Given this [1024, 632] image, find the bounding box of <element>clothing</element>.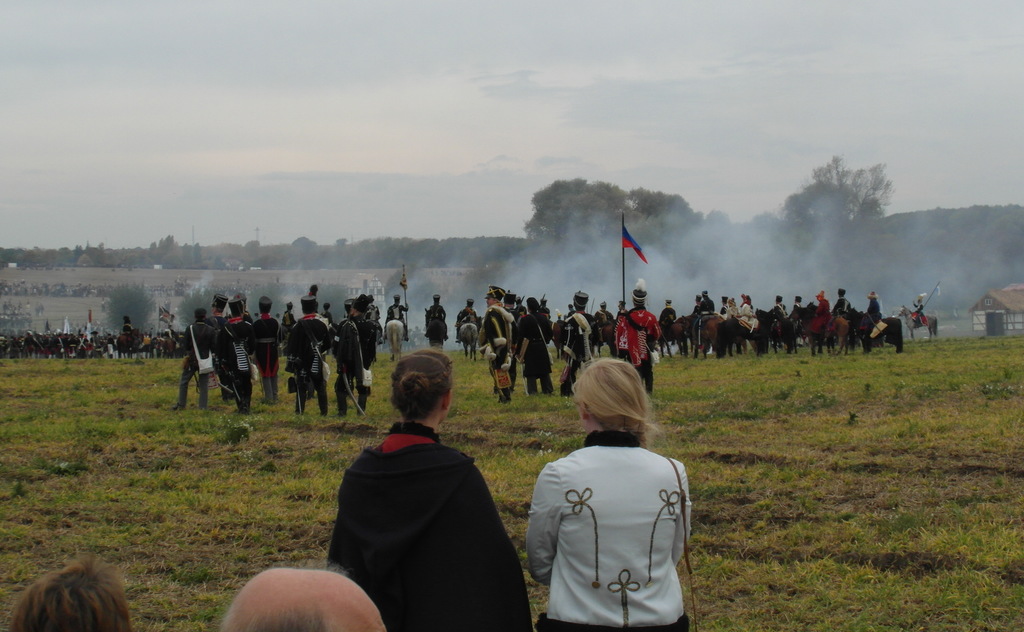
BBox(528, 439, 706, 631).
